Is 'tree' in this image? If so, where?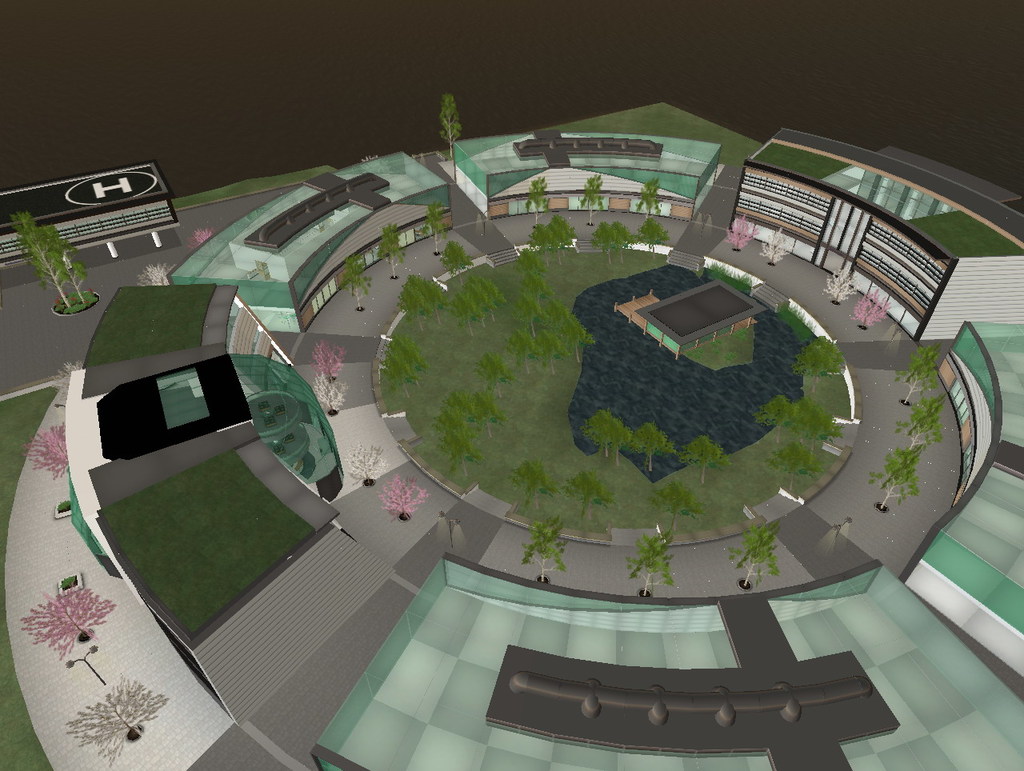
Yes, at <region>439, 94, 463, 176</region>.
